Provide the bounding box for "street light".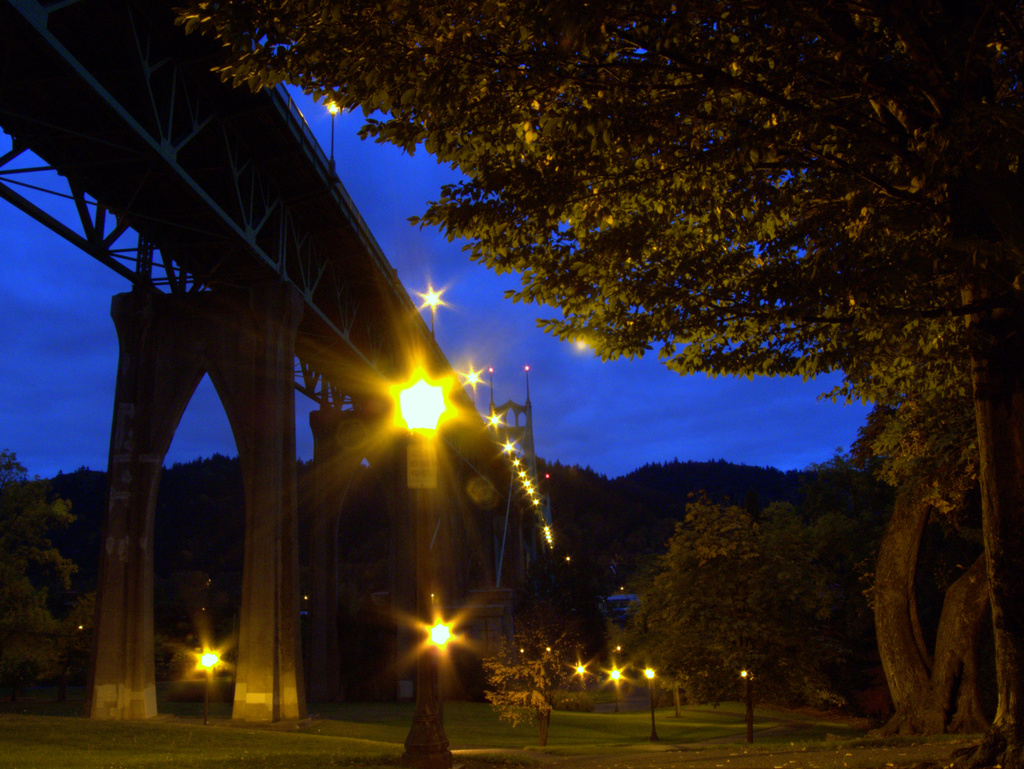
region(324, 93, 344, 173).
